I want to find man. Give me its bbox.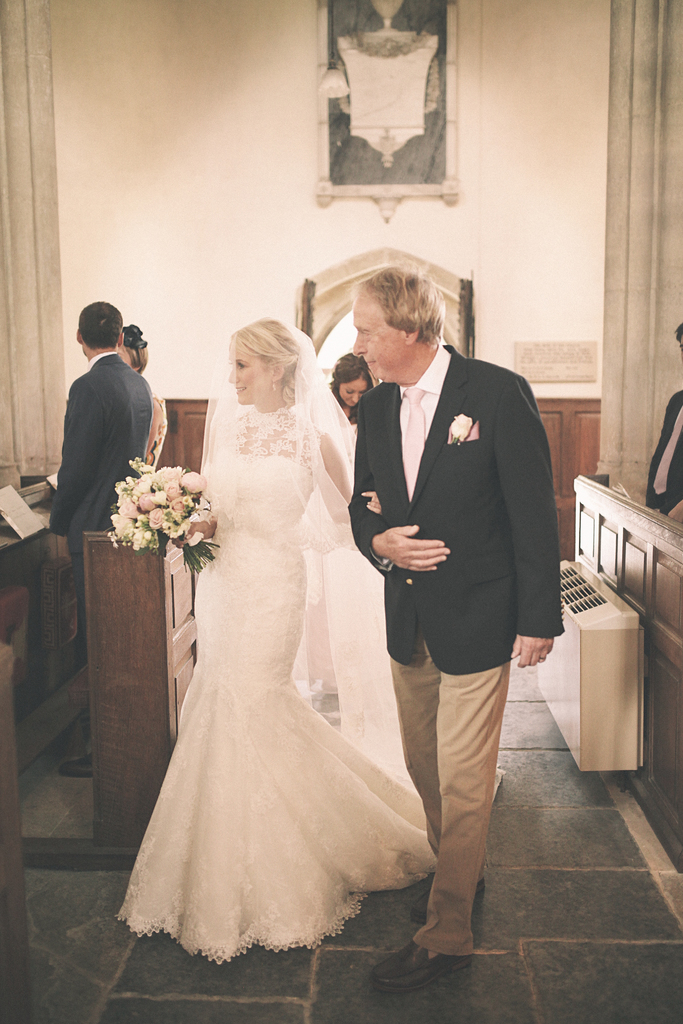
bbox(33, 294, 150, 705).
